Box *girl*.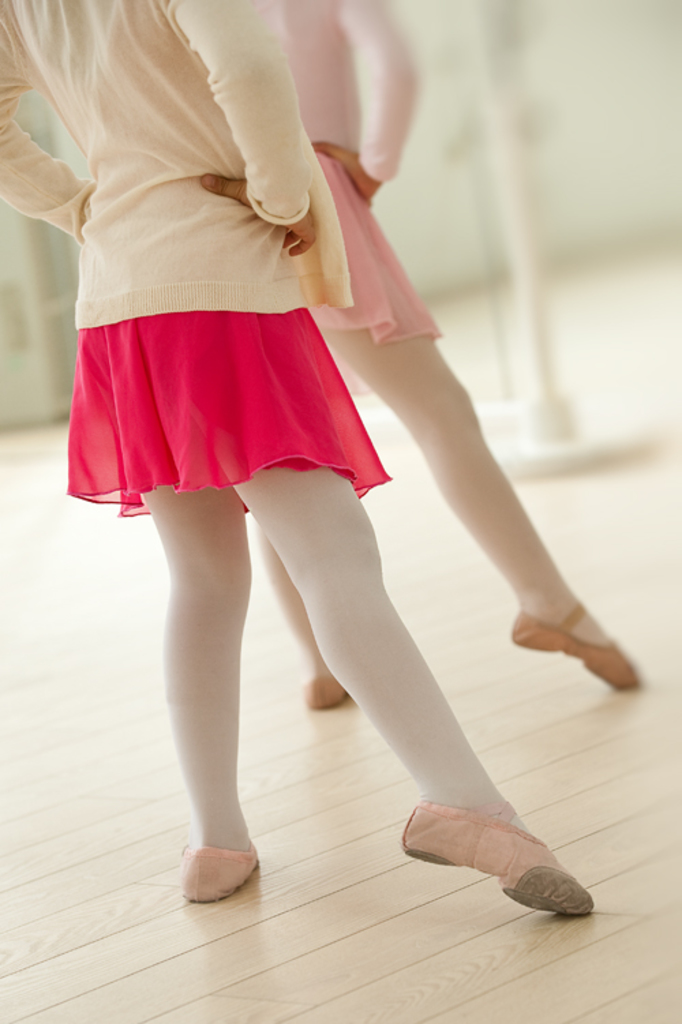
x1=262, y1=0, x2=645, y2=710.
